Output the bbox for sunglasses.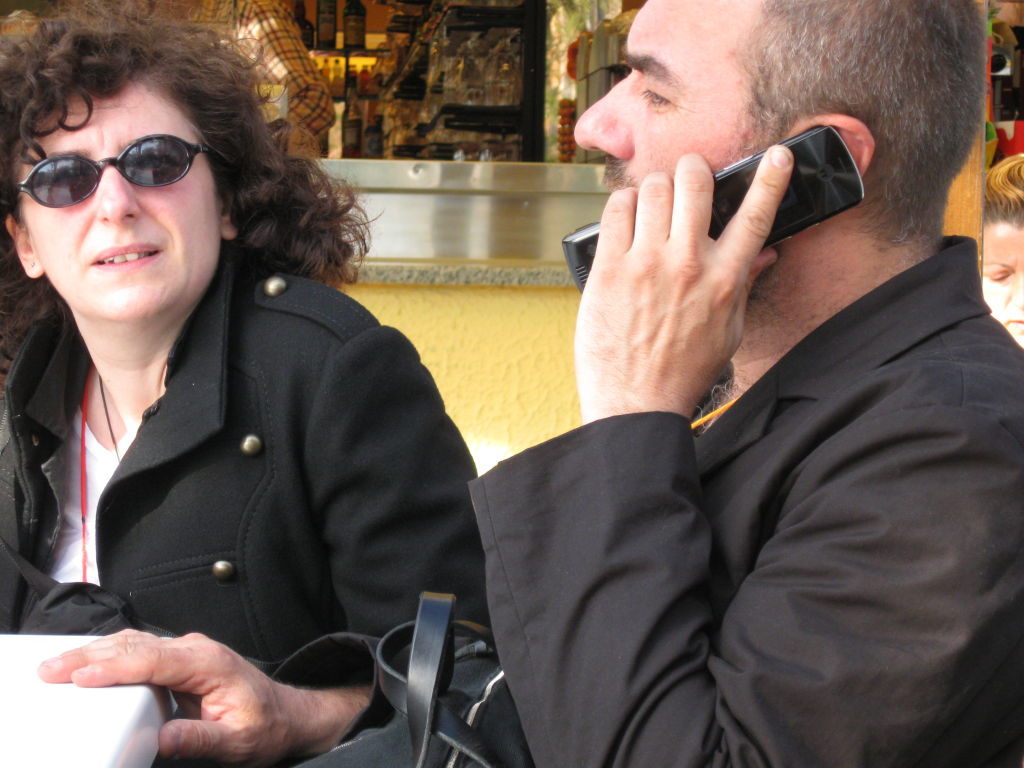
12/136/208/209.
